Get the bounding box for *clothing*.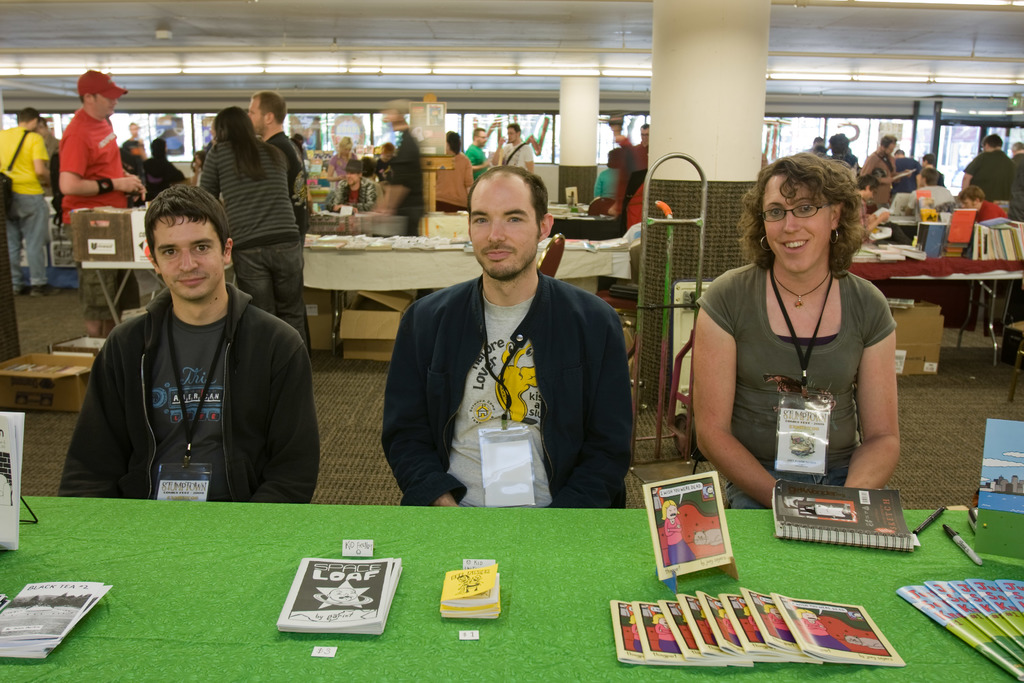
detection(390, 128, 424, 238).
